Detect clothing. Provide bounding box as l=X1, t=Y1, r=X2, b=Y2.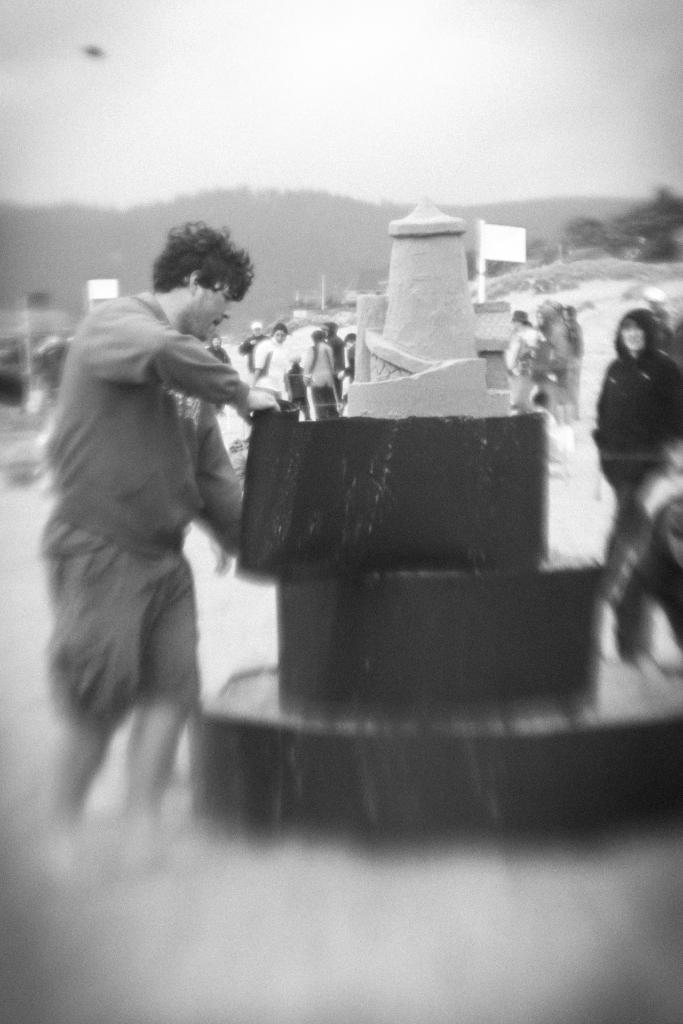
l=591, t=305, r=682, b=660.
